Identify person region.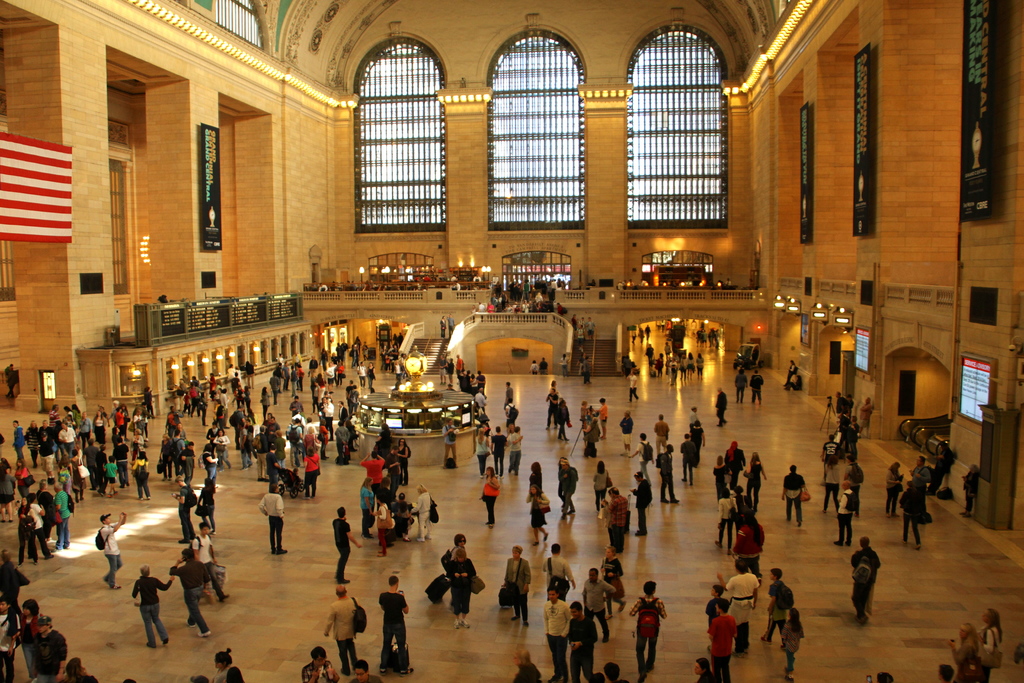
Region: detection(98, 511, 129, 593).
